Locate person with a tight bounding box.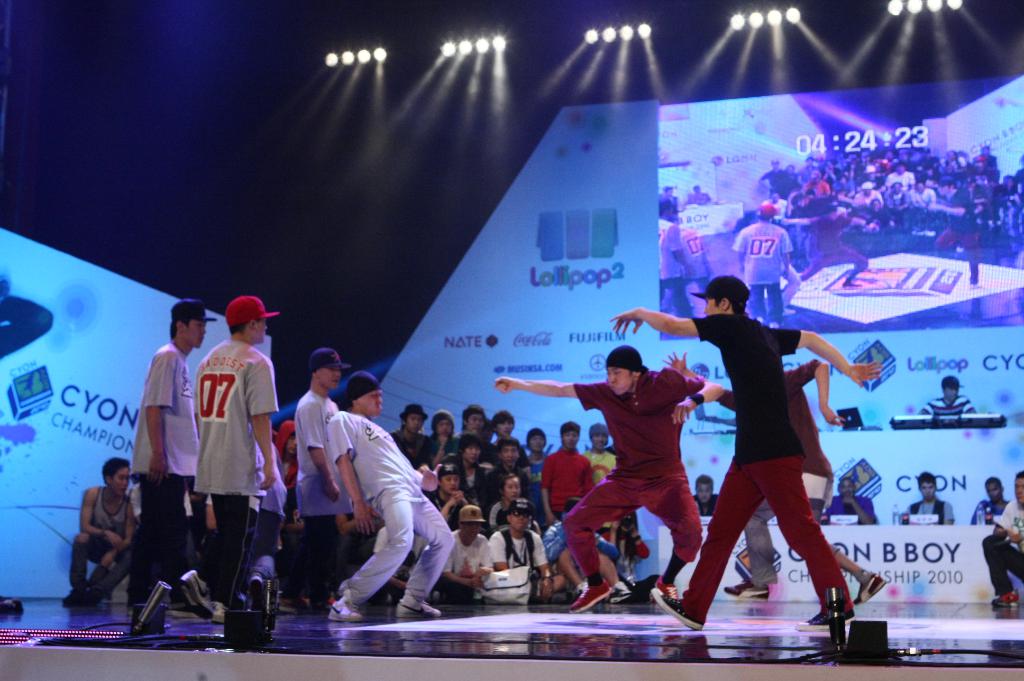
detection(273, 418, 298, 489).
